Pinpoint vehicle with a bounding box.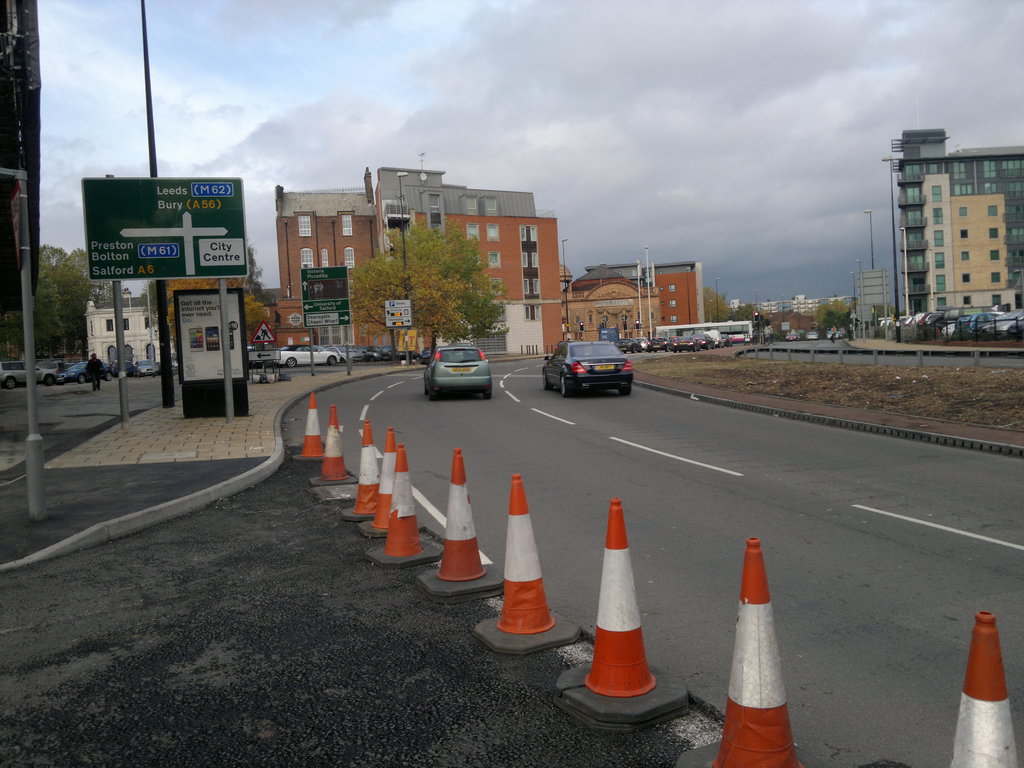
[left=546, top=337, right=636, bottom=399].
